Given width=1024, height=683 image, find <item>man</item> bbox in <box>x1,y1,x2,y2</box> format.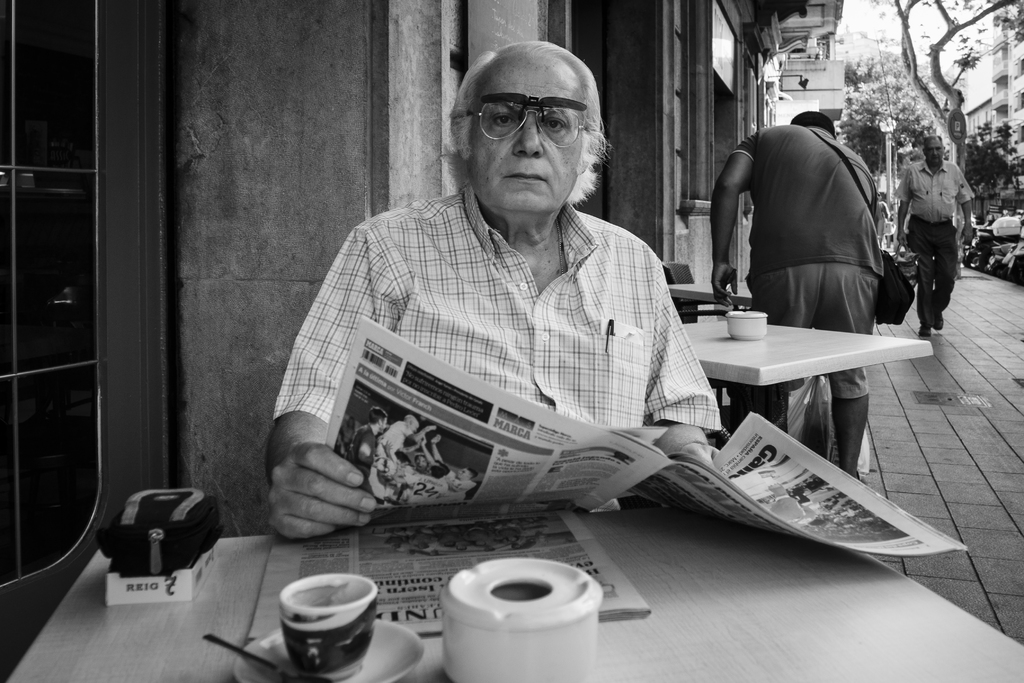
<box>271,41,783,570</box>.
